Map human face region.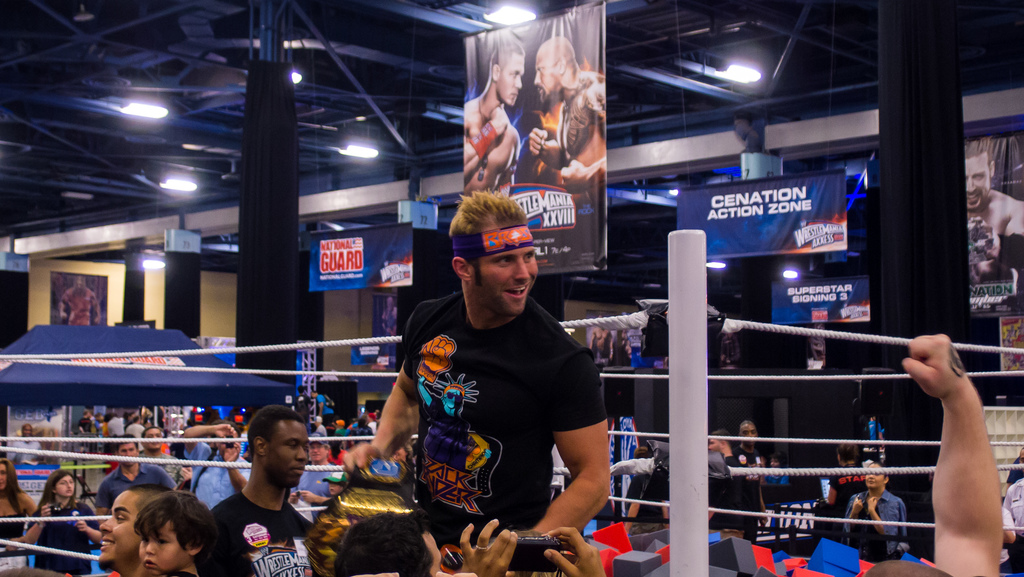
Mapped to l=76, t=280, r=86, b=296.
